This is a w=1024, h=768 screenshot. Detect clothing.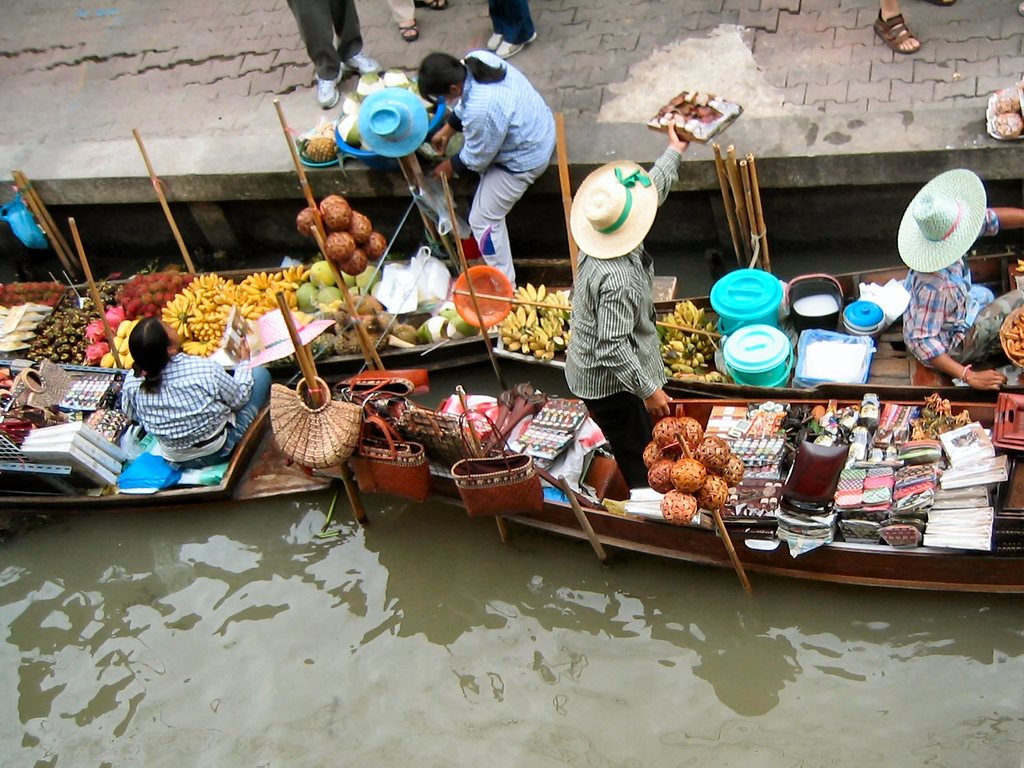
(451, 52, 550, 283).
